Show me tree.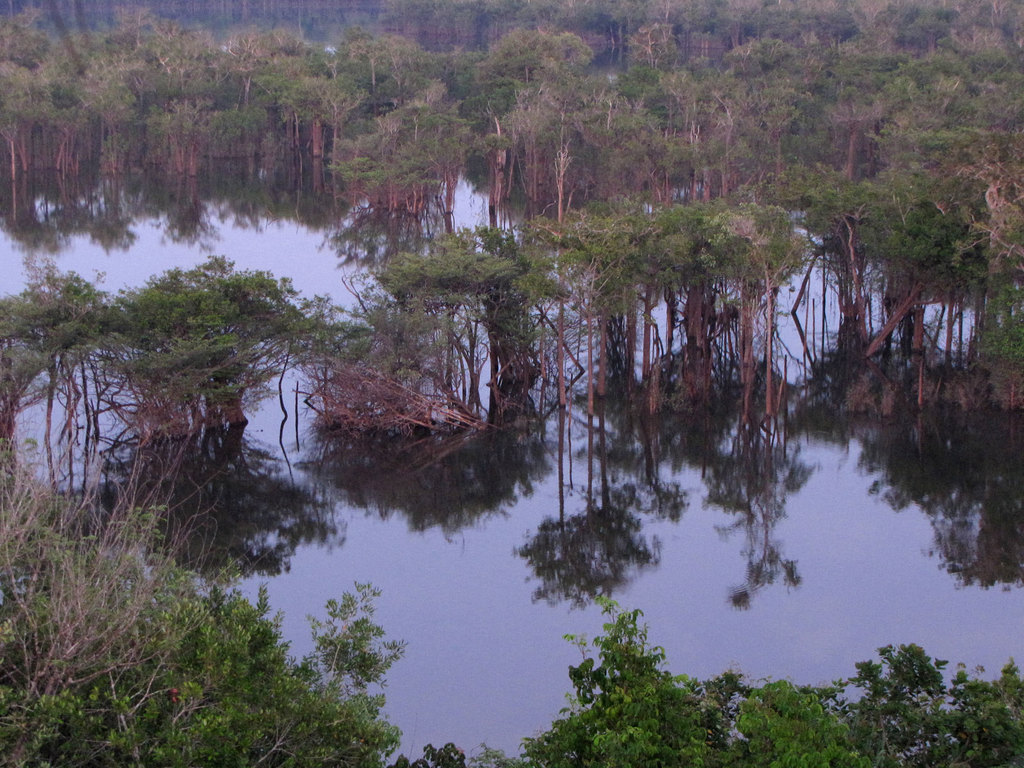
tree is here: 807, 24, 910, 182.
